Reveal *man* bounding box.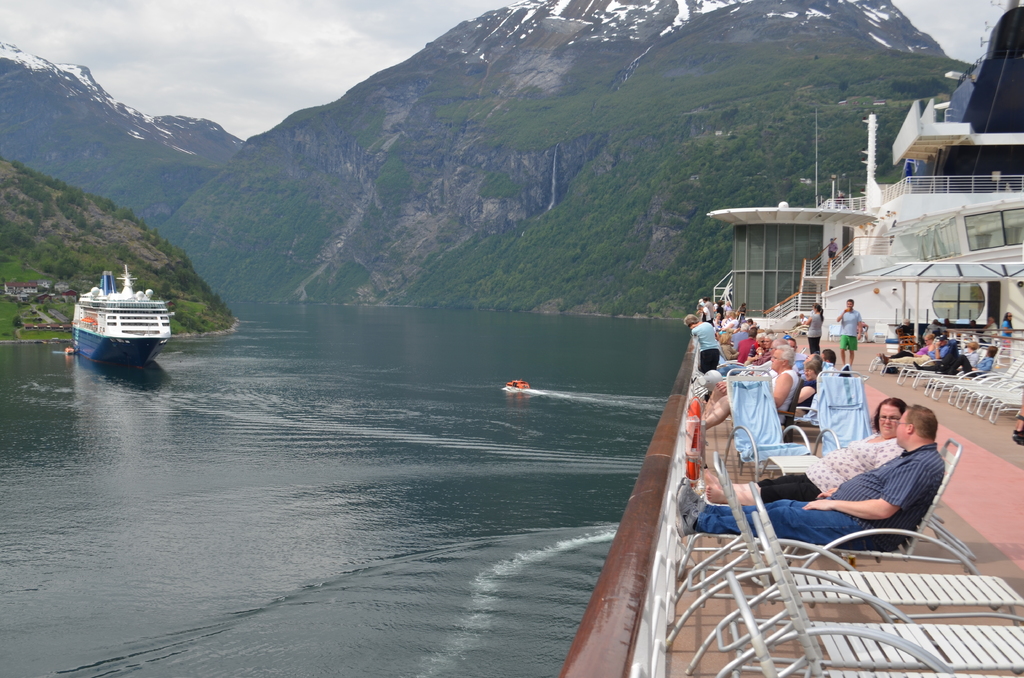
Revealed: (x1=800, y1=352, x2=821, y2=380).
